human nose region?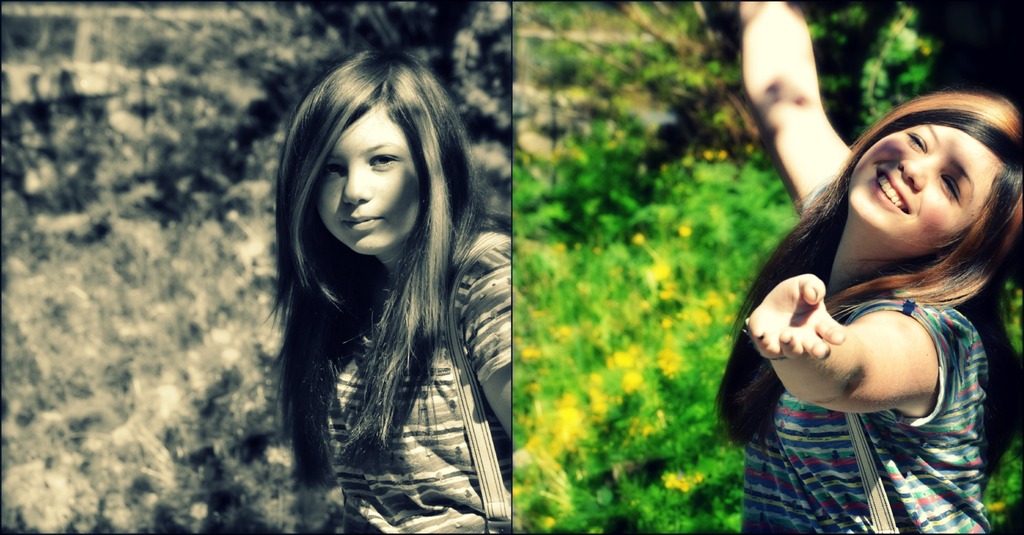
<bbox>896, 158, 936, 188</bbox>
